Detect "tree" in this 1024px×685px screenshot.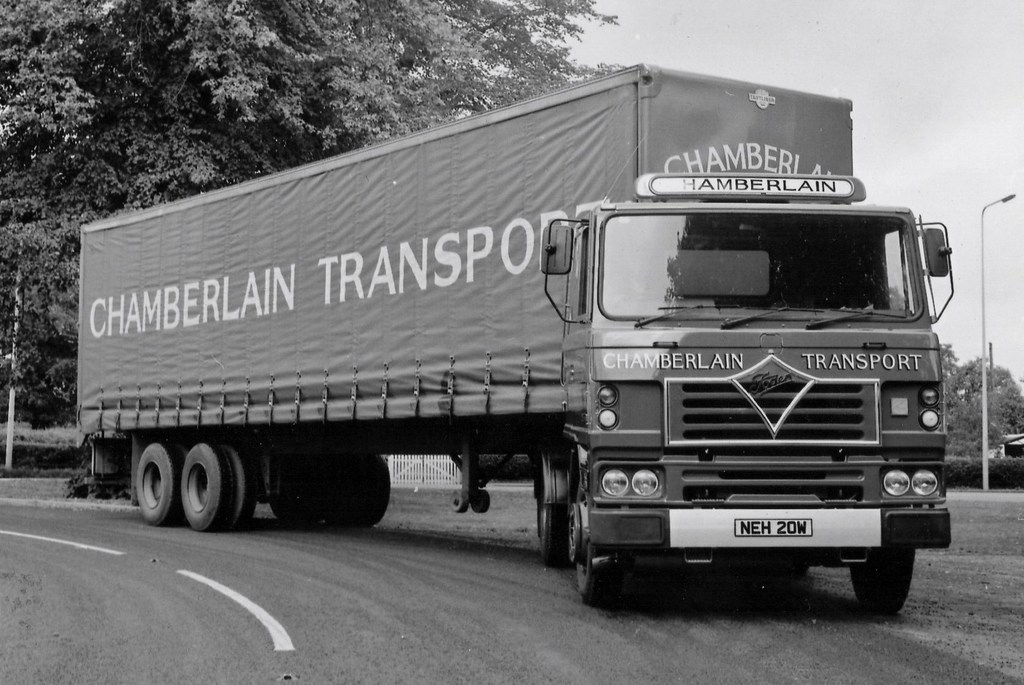
Detection: Rect(931, 341, 1023, 454).
